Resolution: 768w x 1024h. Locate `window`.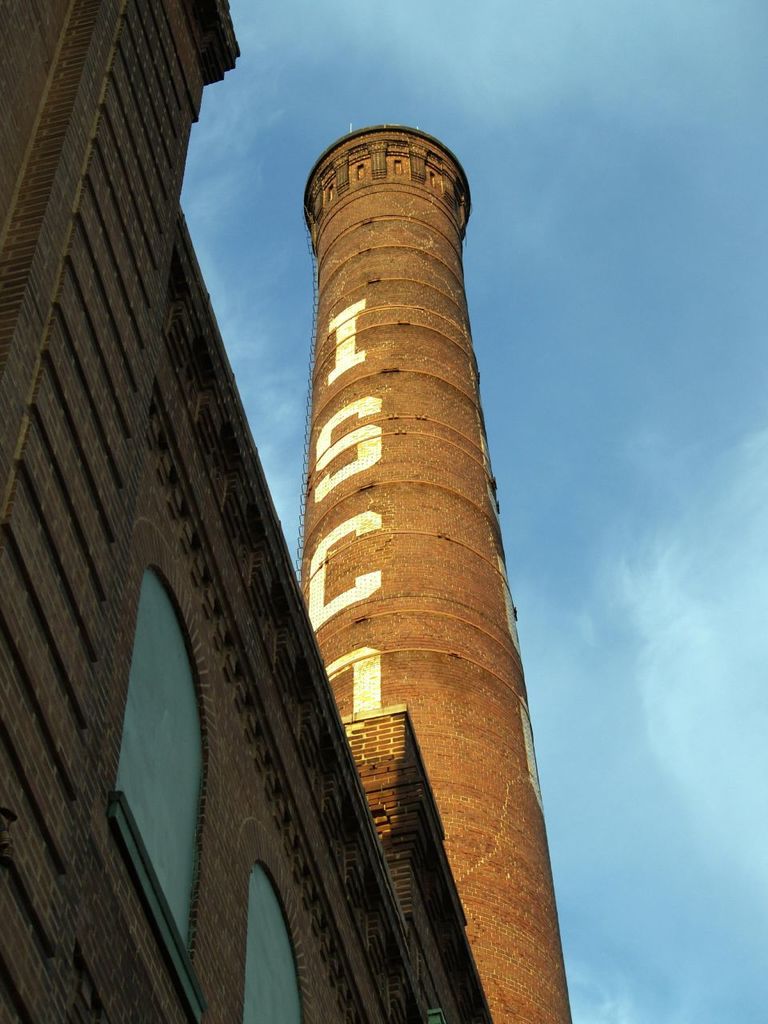
detection(86, 527, 213, 1023).
